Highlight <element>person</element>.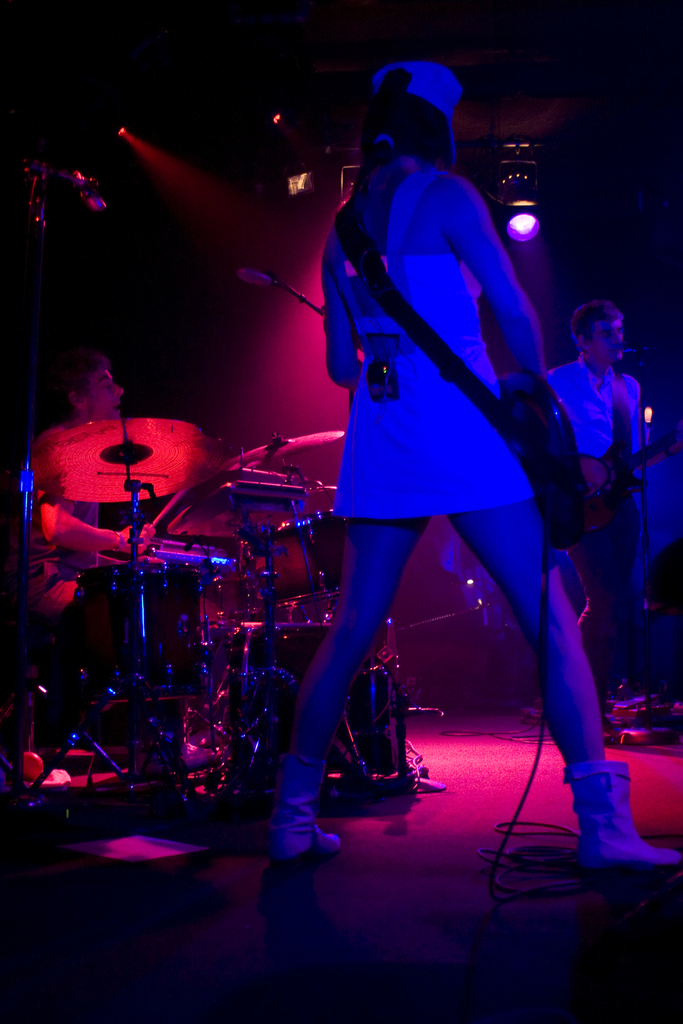
Highlighted region: [281,28,573,884].
